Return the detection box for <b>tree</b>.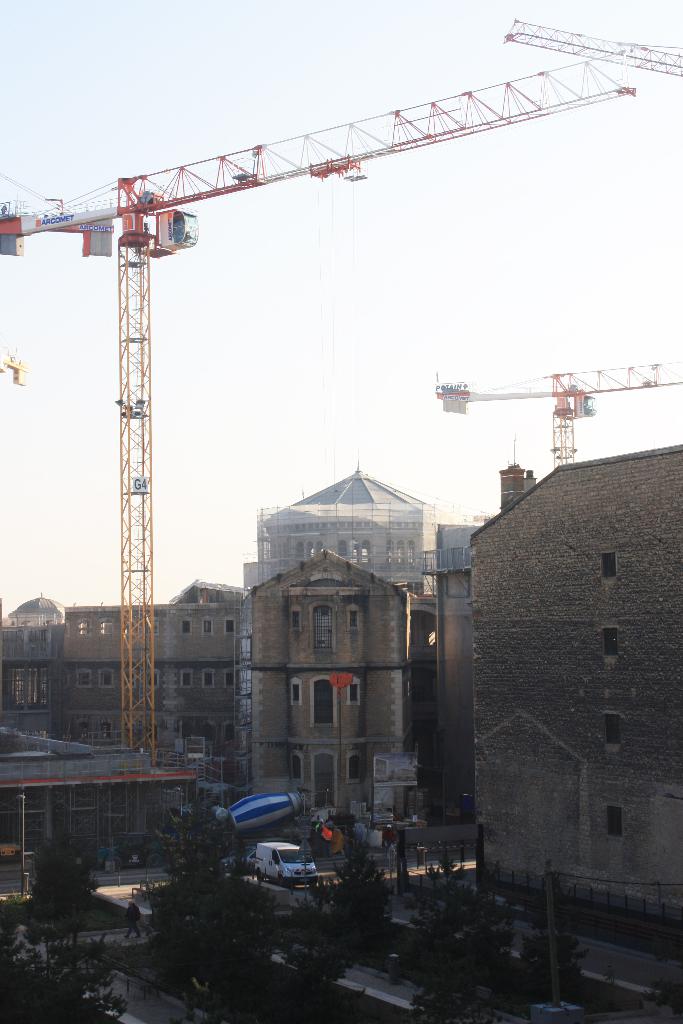
(60, 827, 96, 909).
